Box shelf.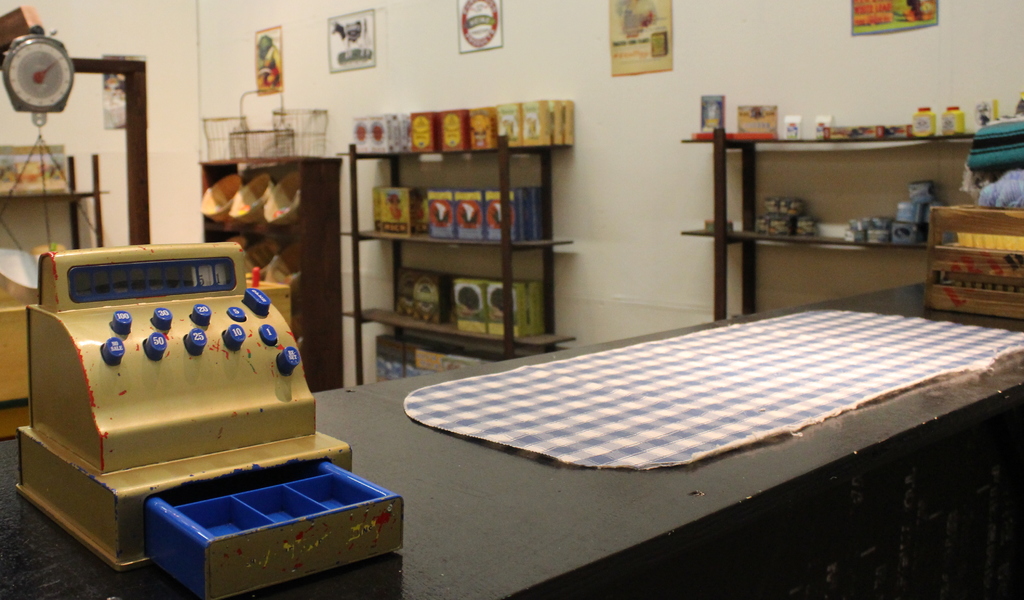
2,153,102,434.
